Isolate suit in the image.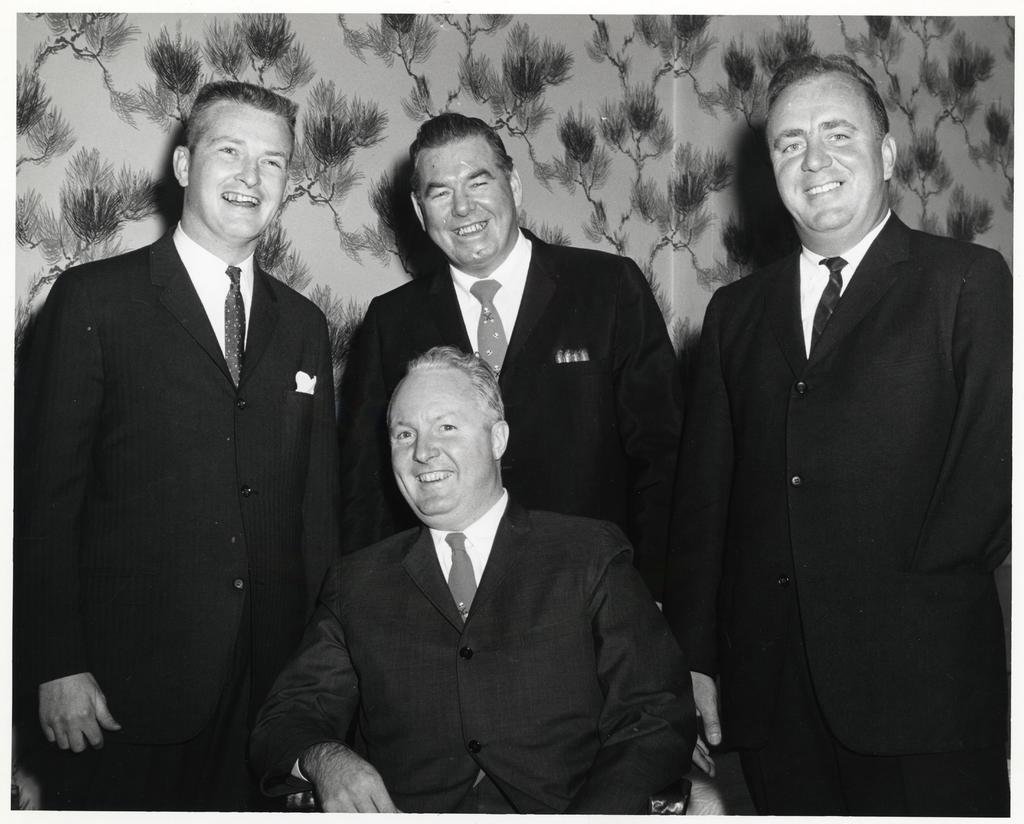
Isolated region: rect(339, 225, 685, 608).
